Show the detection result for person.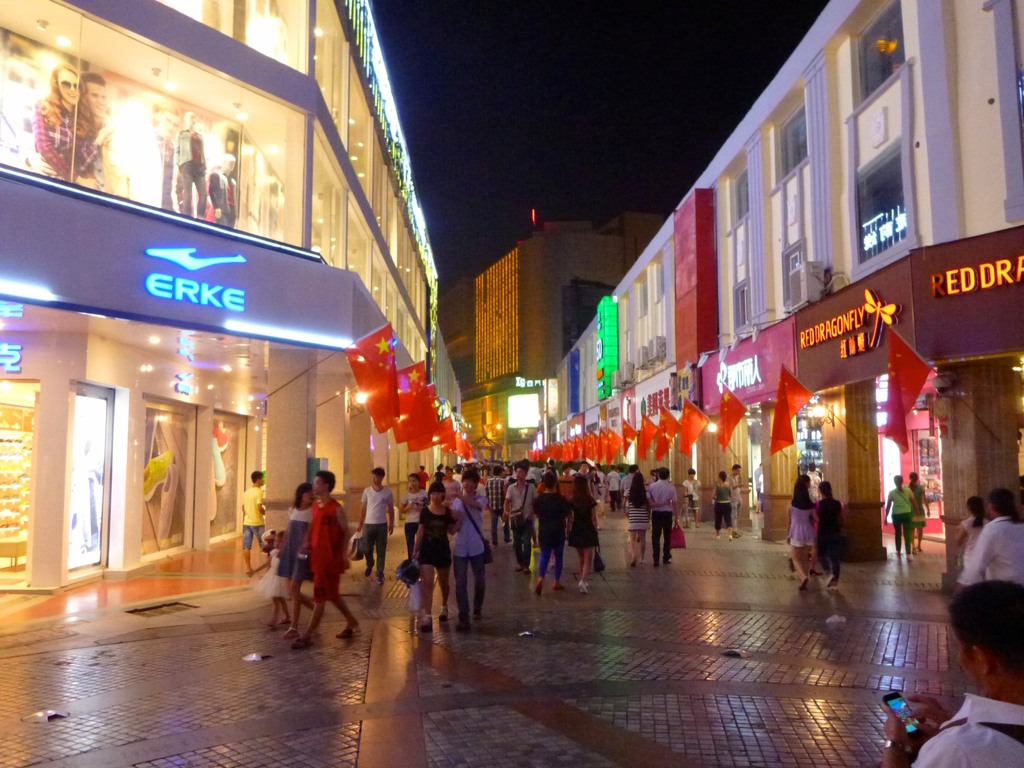
247:527:297:632.
